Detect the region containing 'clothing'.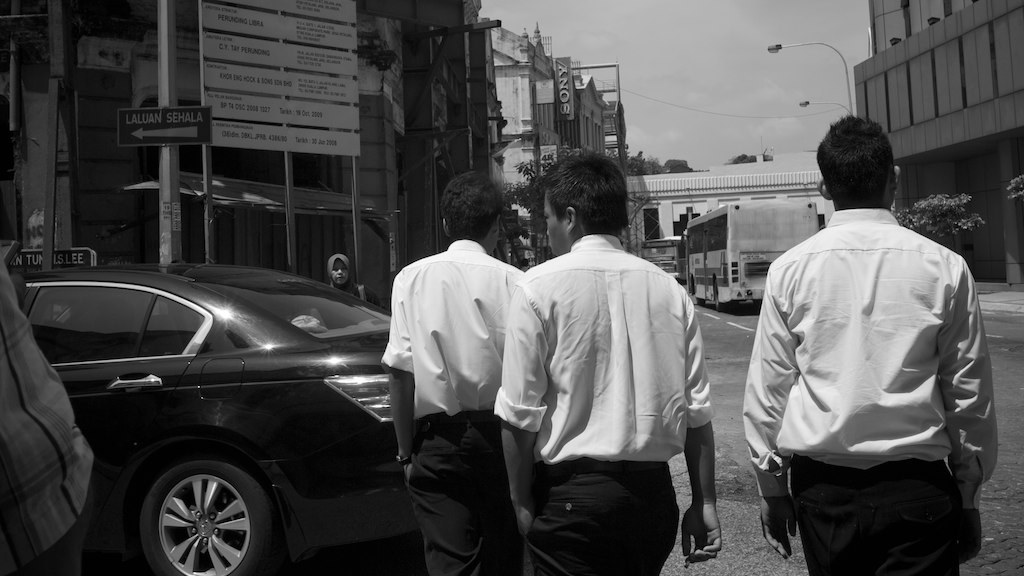
386,239,526,575.
